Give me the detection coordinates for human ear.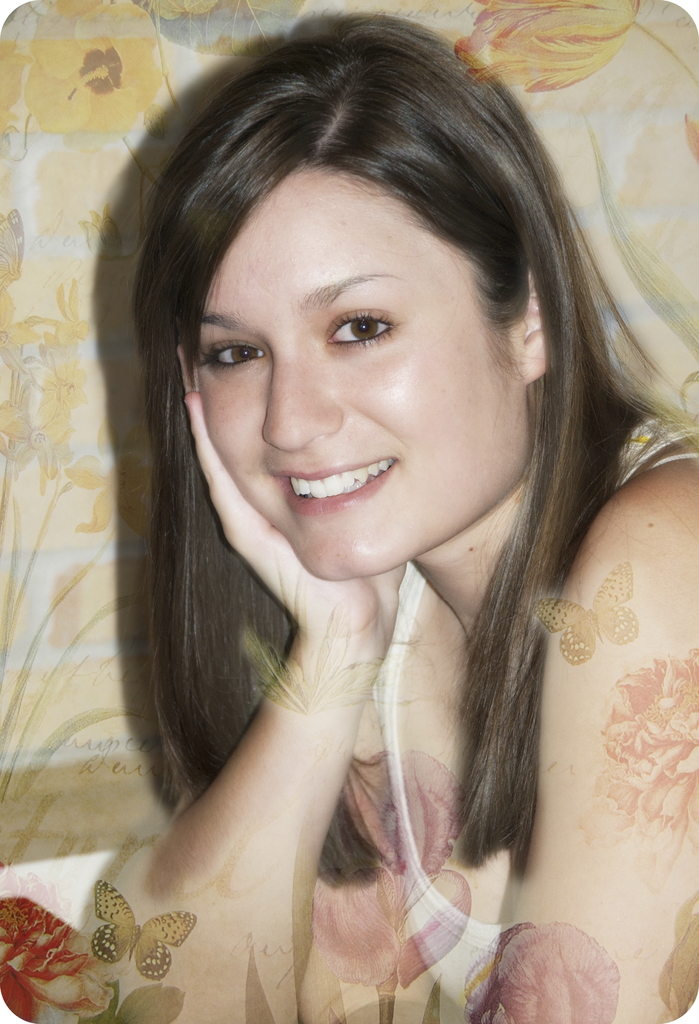
x1=515 y1=266 x2=552 y2=381.
